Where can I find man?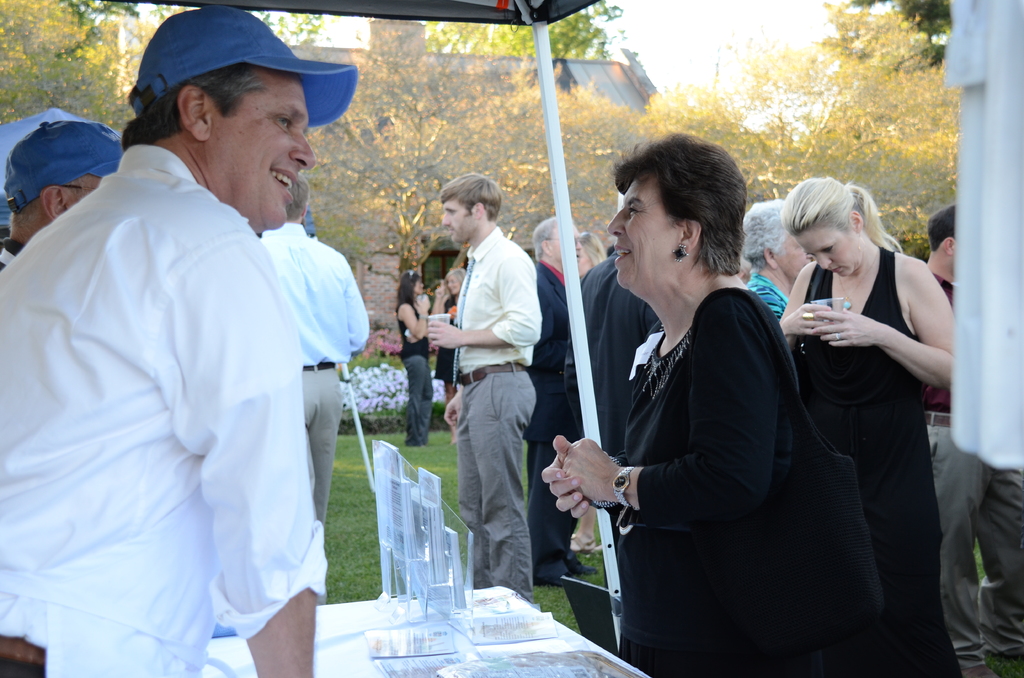
You can find it at [530,214,598,588].
